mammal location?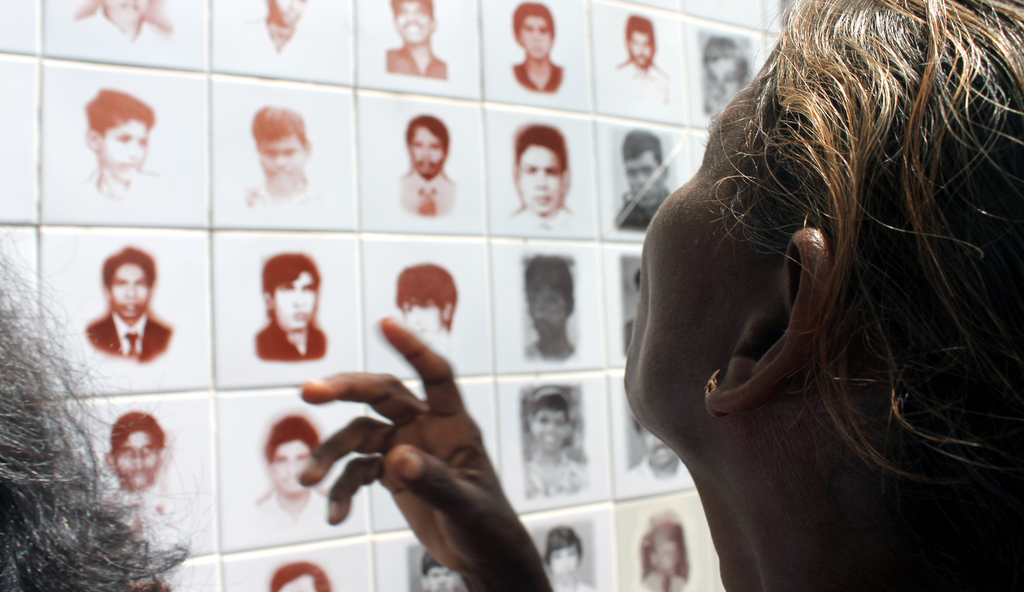
locate(627, 427, 680, 482)
